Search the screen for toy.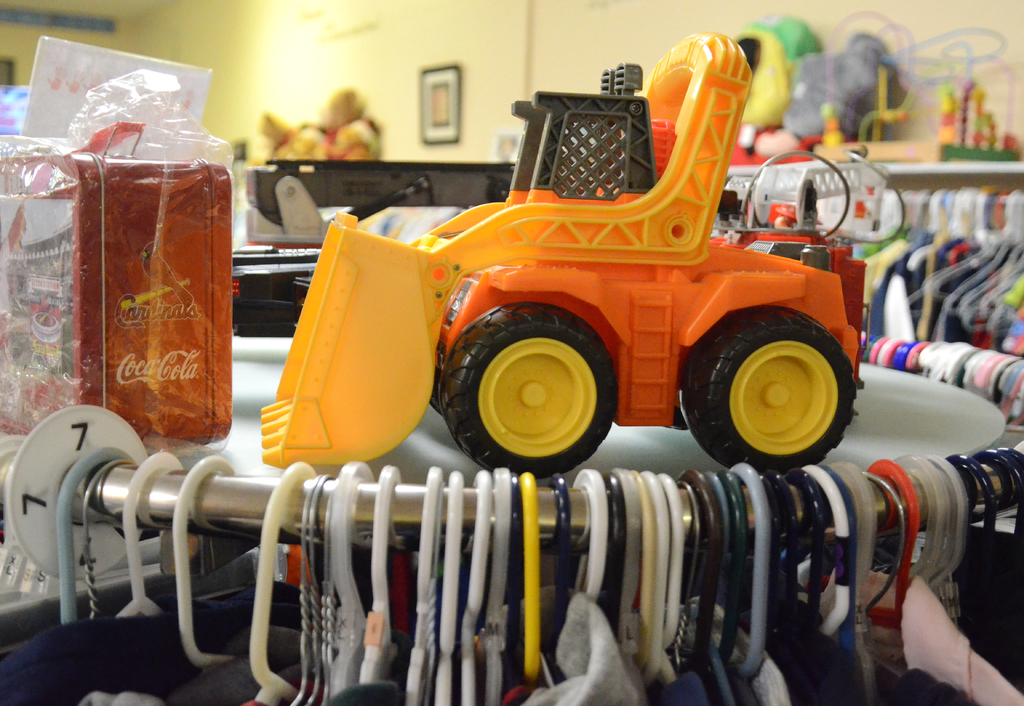
Found at l=0, t=39, r=247, b=453.
